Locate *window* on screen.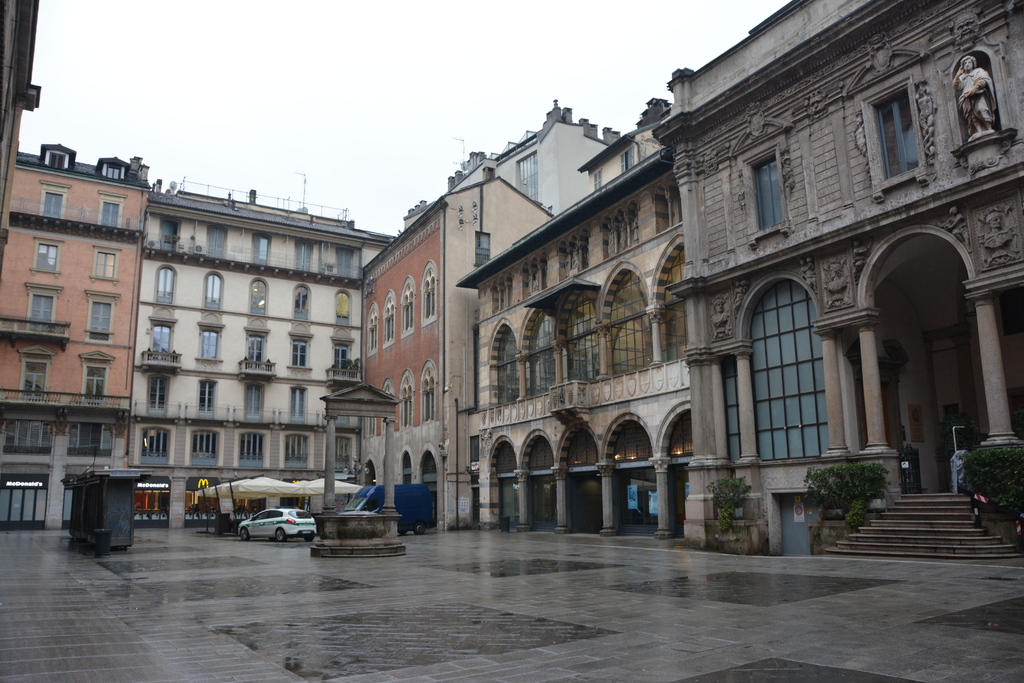
On screen at 153 268 175 307.
